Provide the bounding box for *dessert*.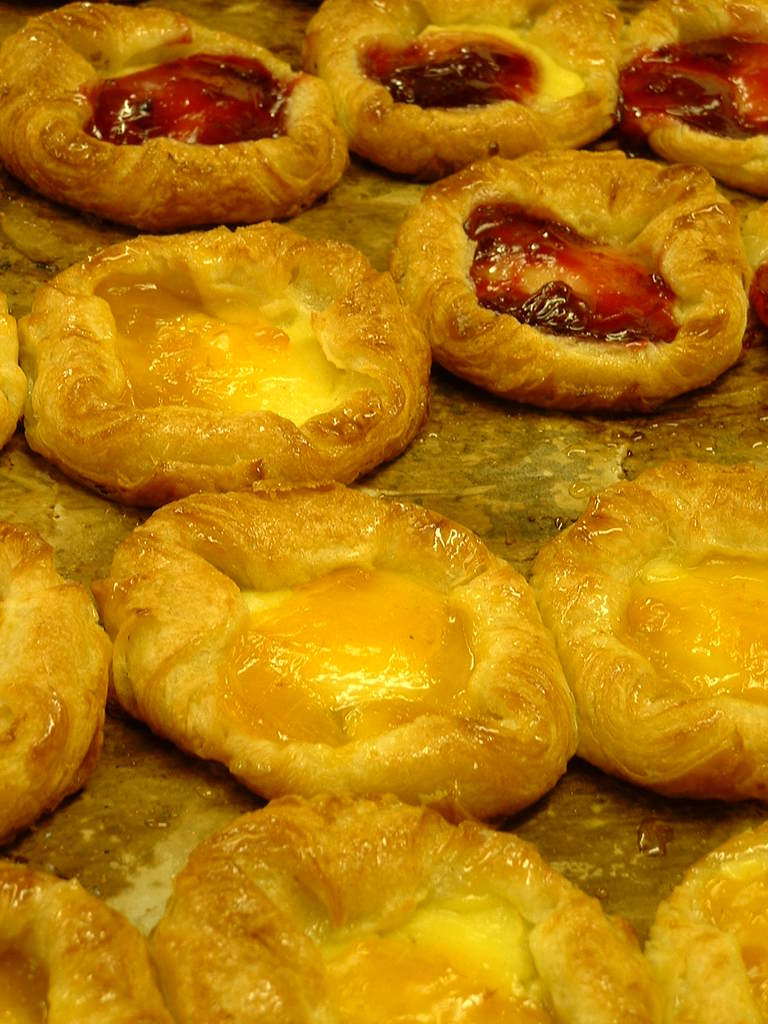
crop(102, 486, 573, 825).
